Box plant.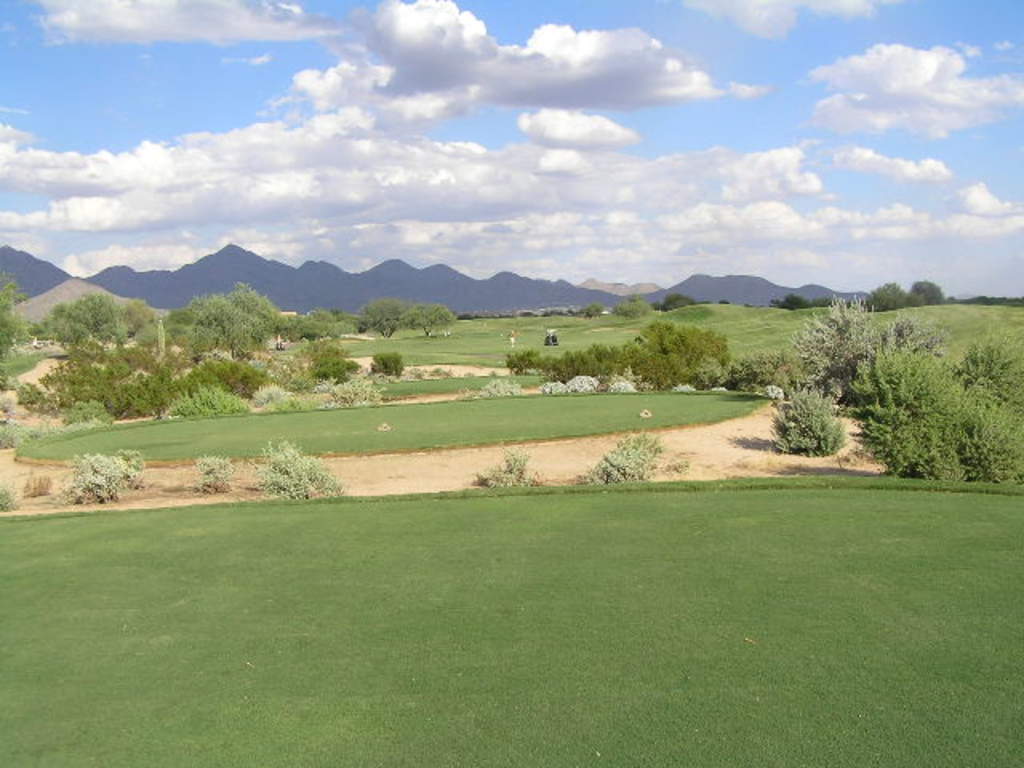
bbox(66, 402, 112, 422).
